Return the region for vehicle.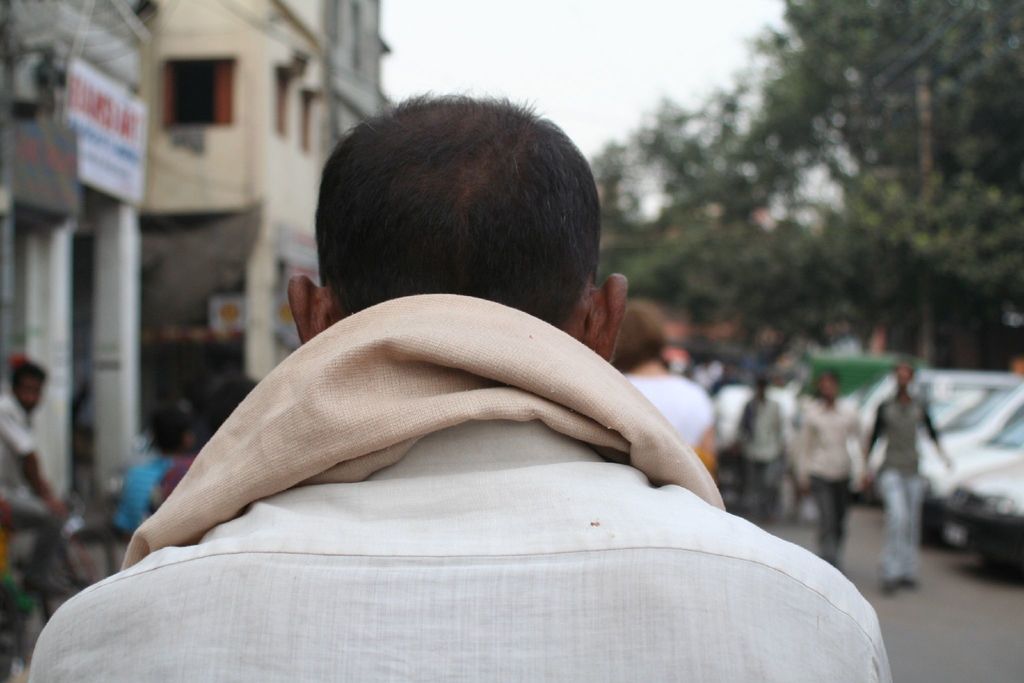
l=922, t=456, r=1023, b=563.
